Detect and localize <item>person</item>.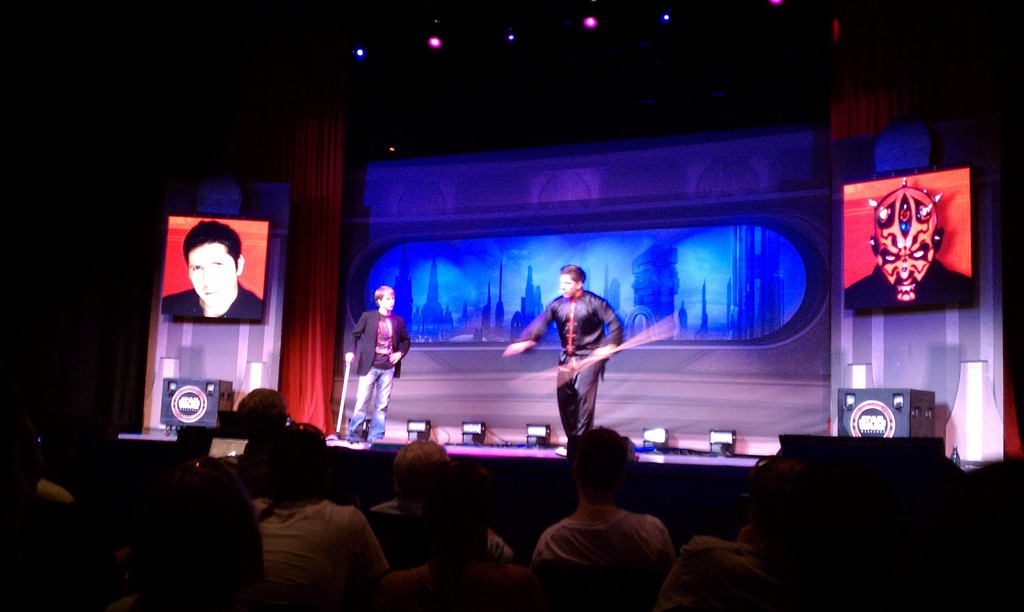
Localized at (684, 475, 844, 611).
